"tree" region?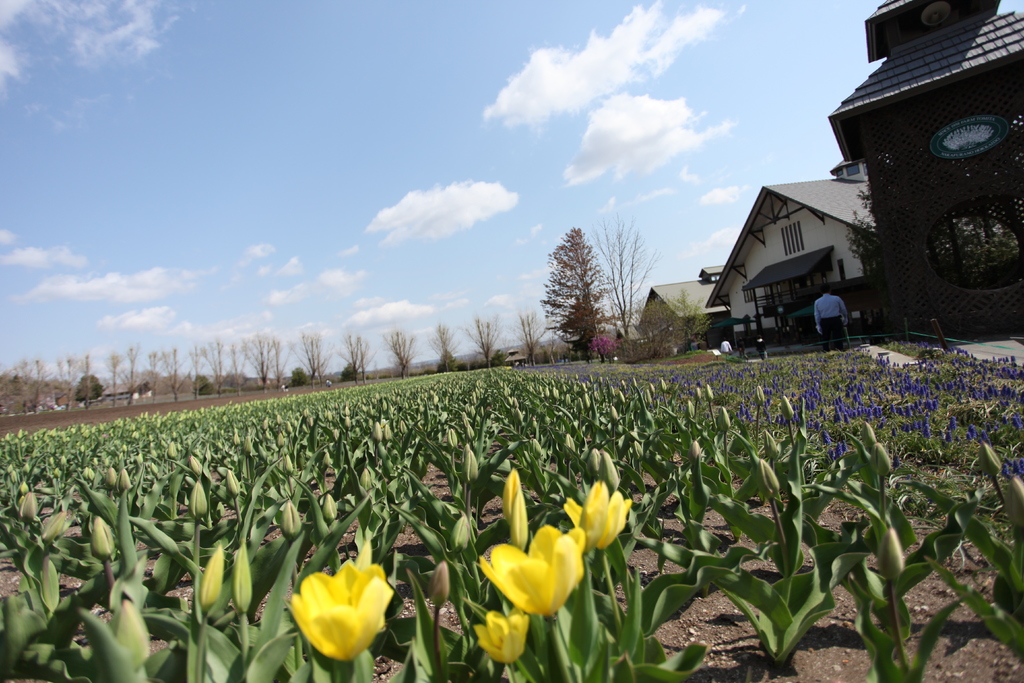
locate(13, 358, 37, 384)
